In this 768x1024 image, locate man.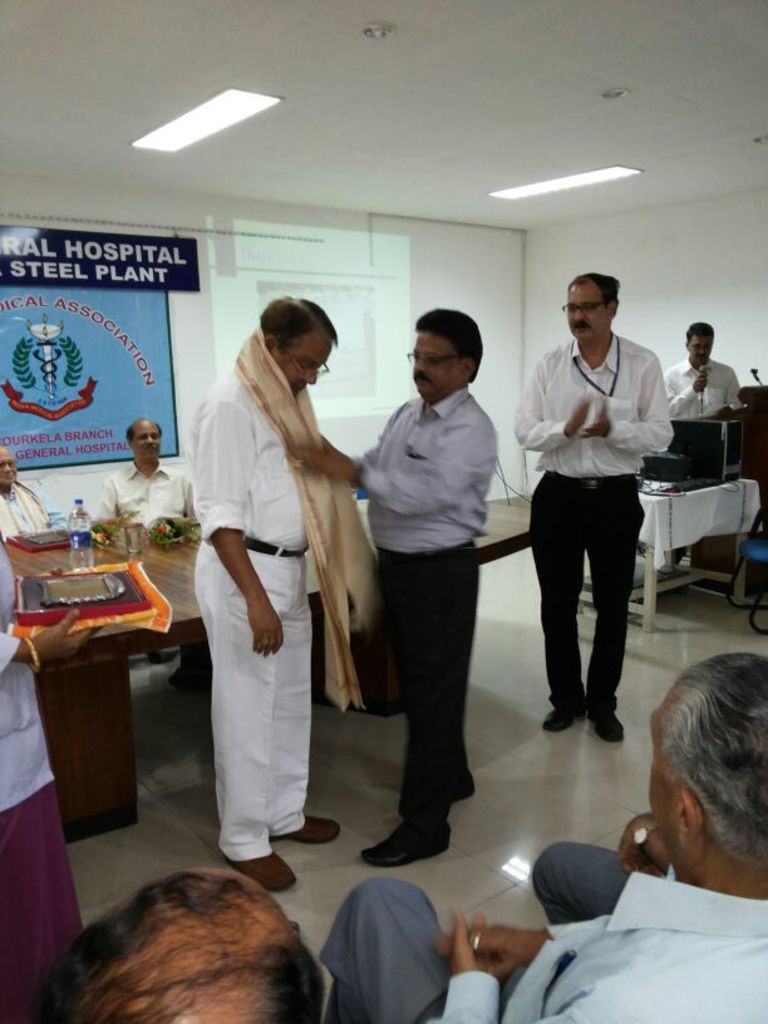
Bounding box: Rect(294, 299, 501, 871).
